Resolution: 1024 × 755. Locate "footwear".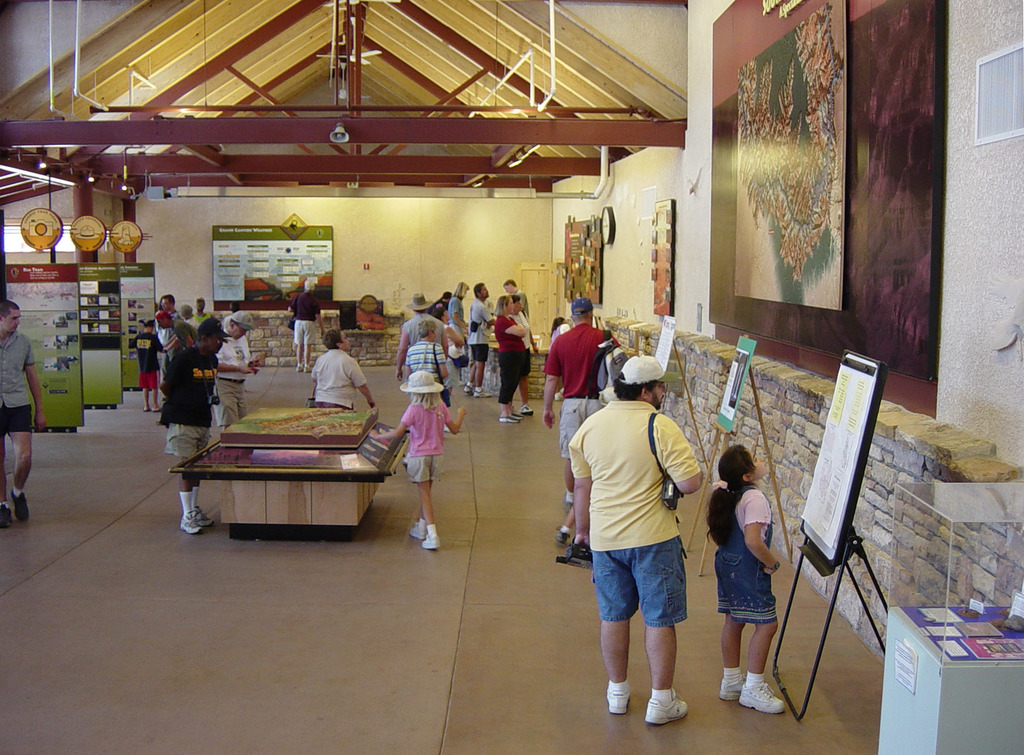
box=[470, 381, 494, 396].
